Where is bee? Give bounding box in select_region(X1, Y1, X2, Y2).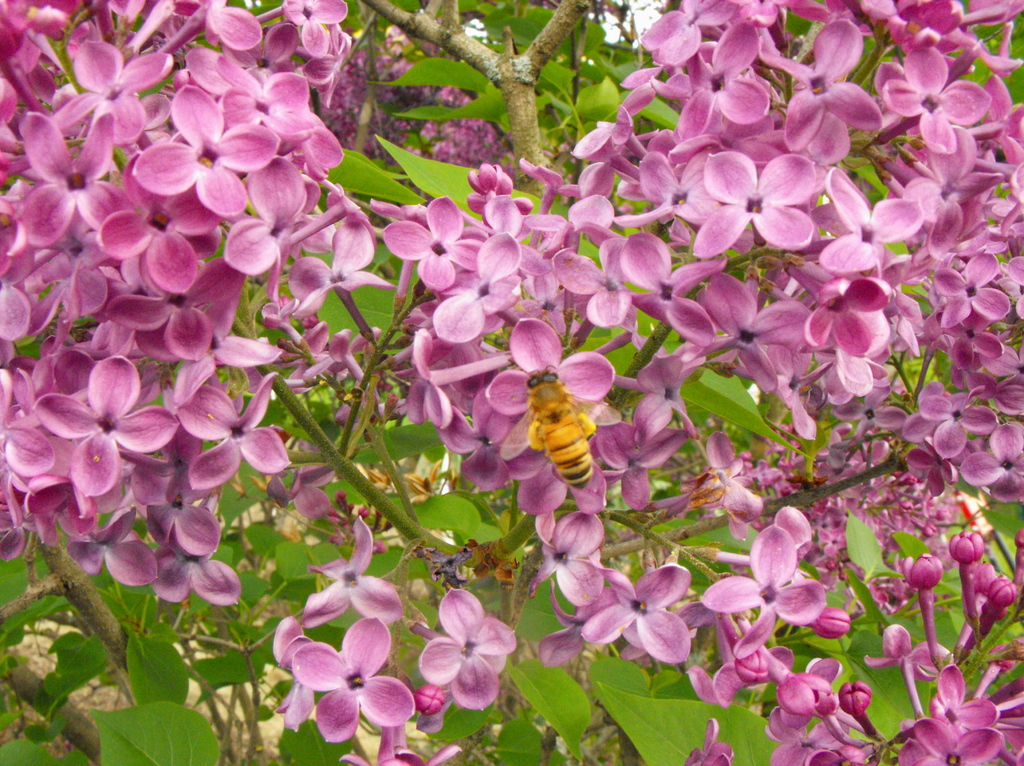
select_region(513, 346, 623, 507).
